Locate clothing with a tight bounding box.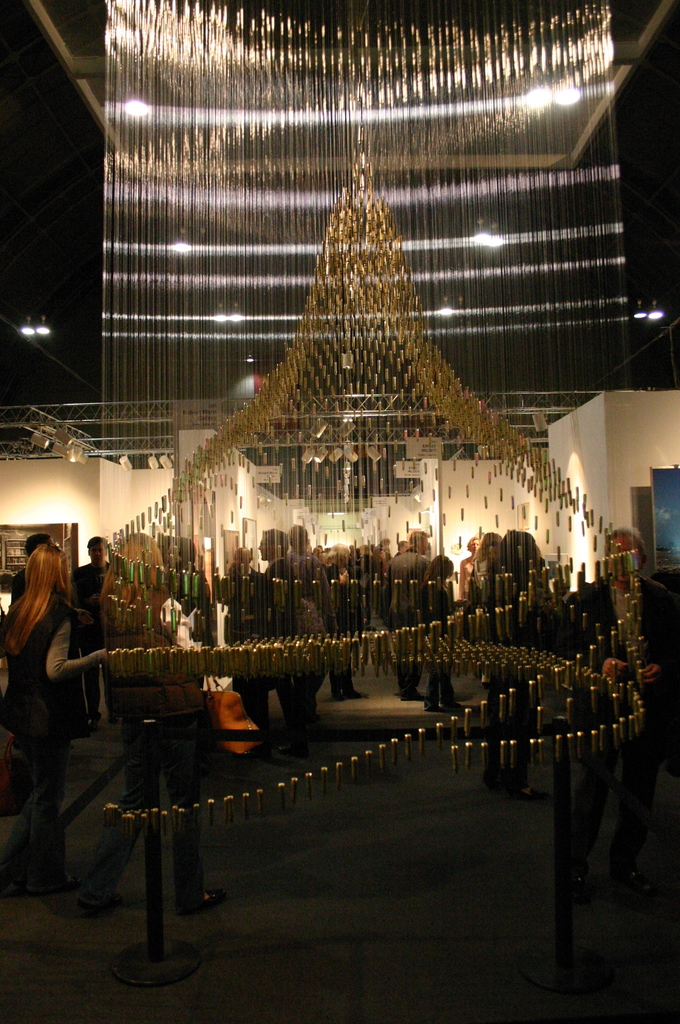
bbox=(0, 592, 106, 890).
